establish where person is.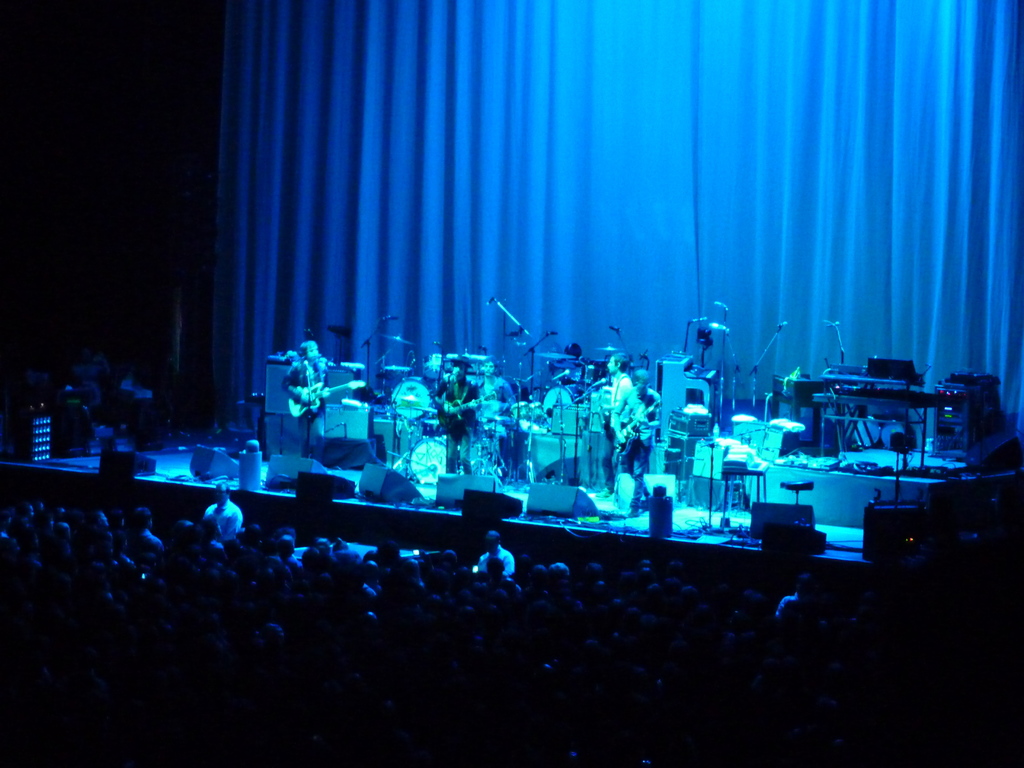
Established at <region>473, 355, 510, 461</region>.
